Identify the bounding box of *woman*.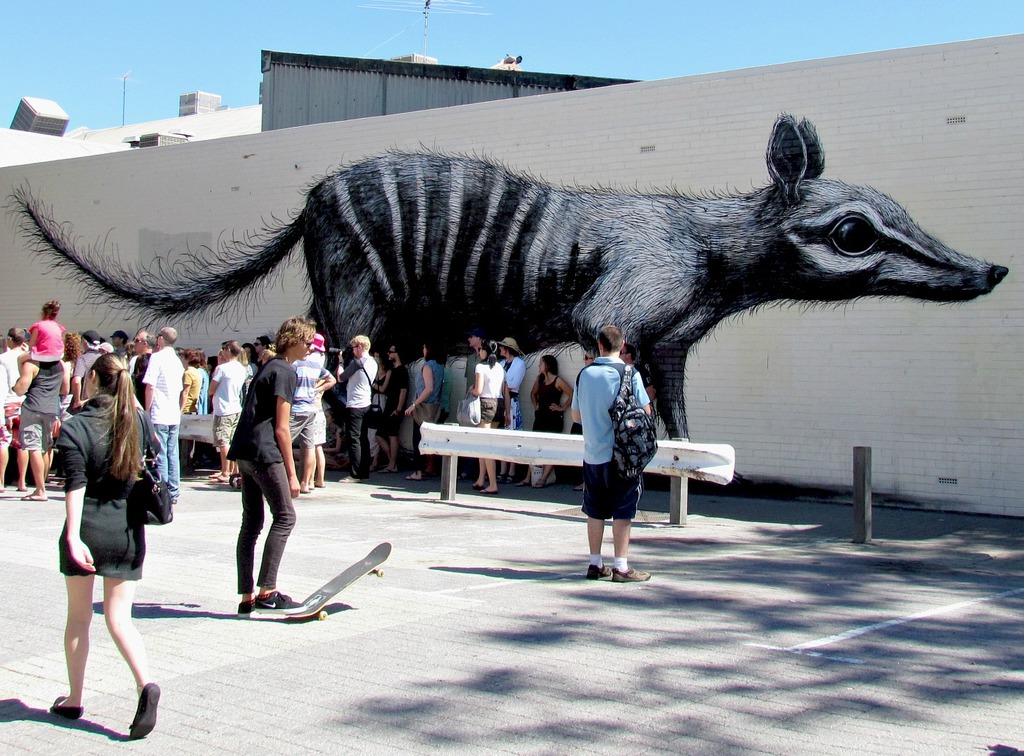
(x1=582, y1=347, x2=599, y2=364).
